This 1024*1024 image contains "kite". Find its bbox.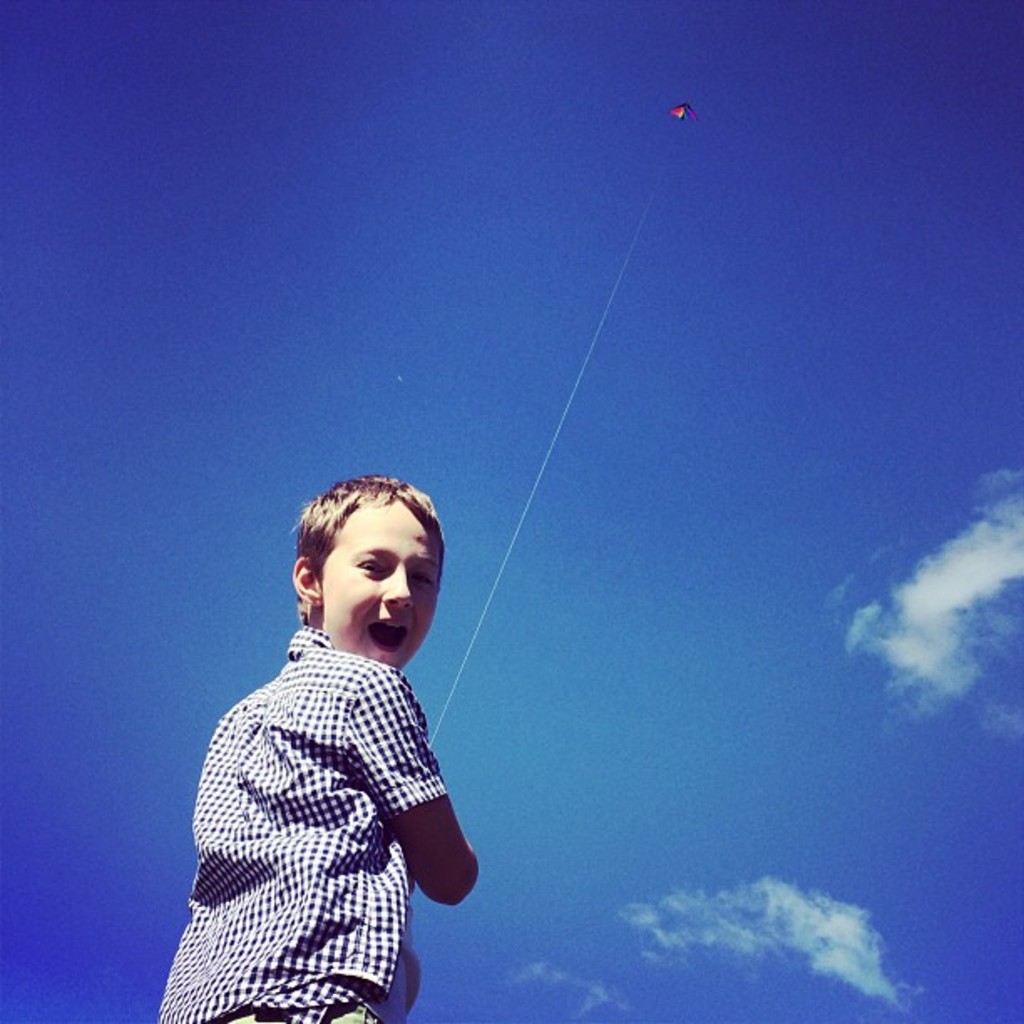
x1=671 y1=102 x2=698 y2=122.
